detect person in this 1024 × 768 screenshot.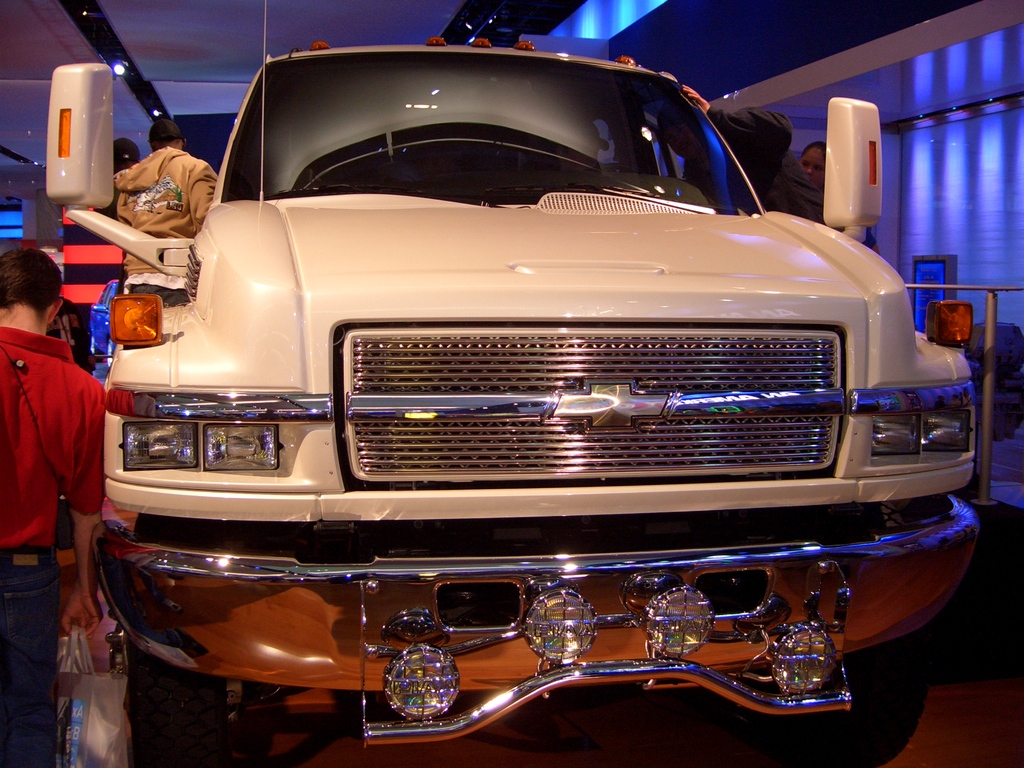
Detection: x1=0, y1=248, x2=120, y2=760.
